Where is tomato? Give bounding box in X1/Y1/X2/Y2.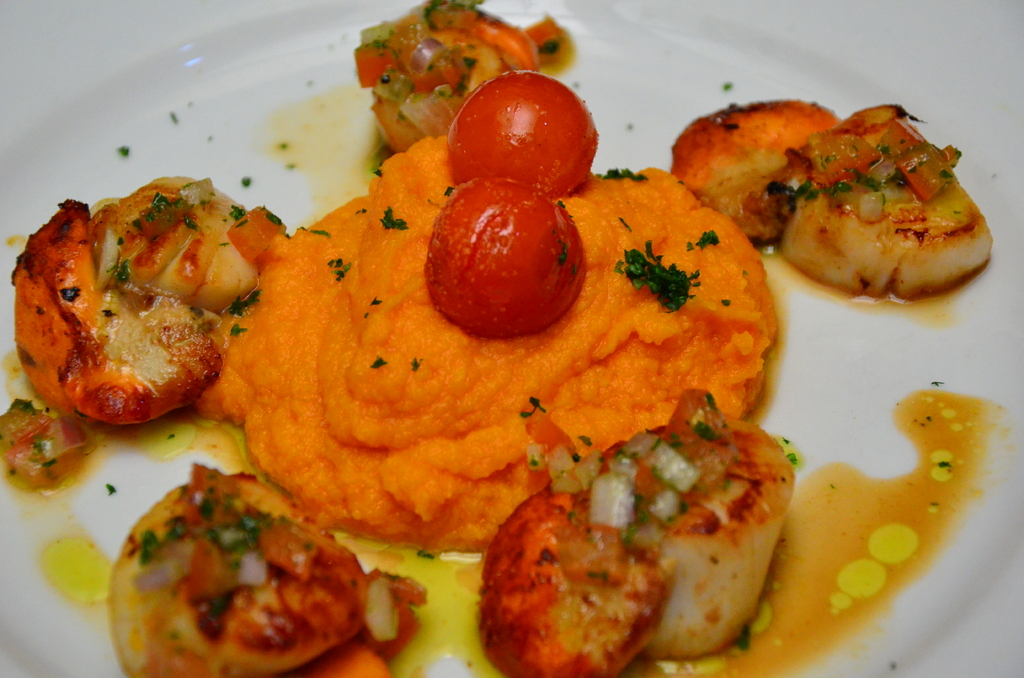
424/179/582/333.
